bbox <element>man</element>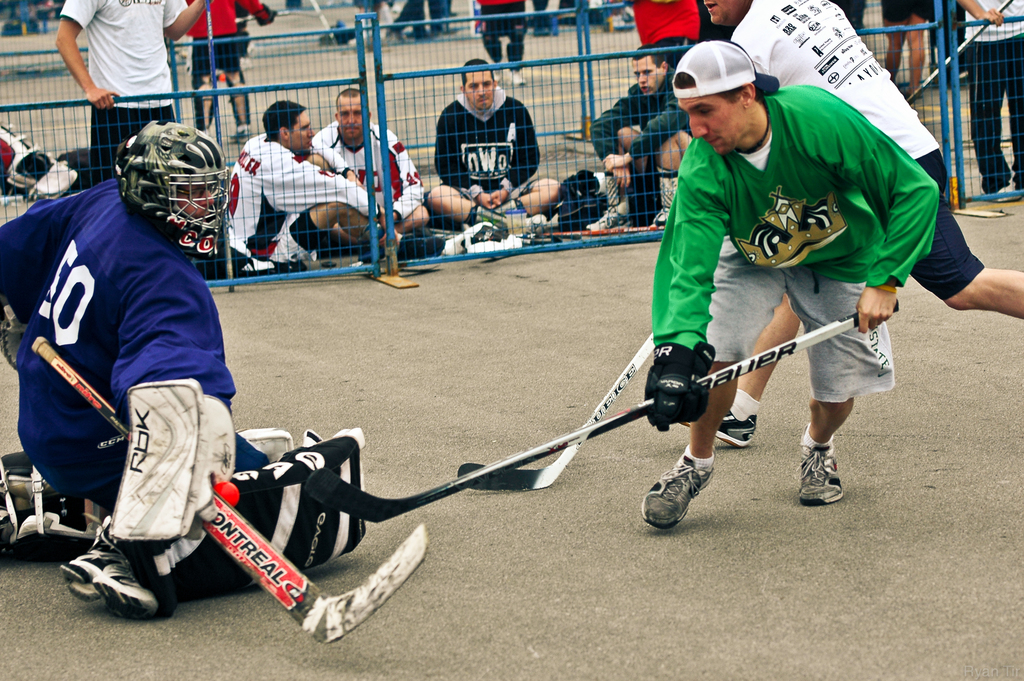
bbox=[682, 0, 1023, 447]
